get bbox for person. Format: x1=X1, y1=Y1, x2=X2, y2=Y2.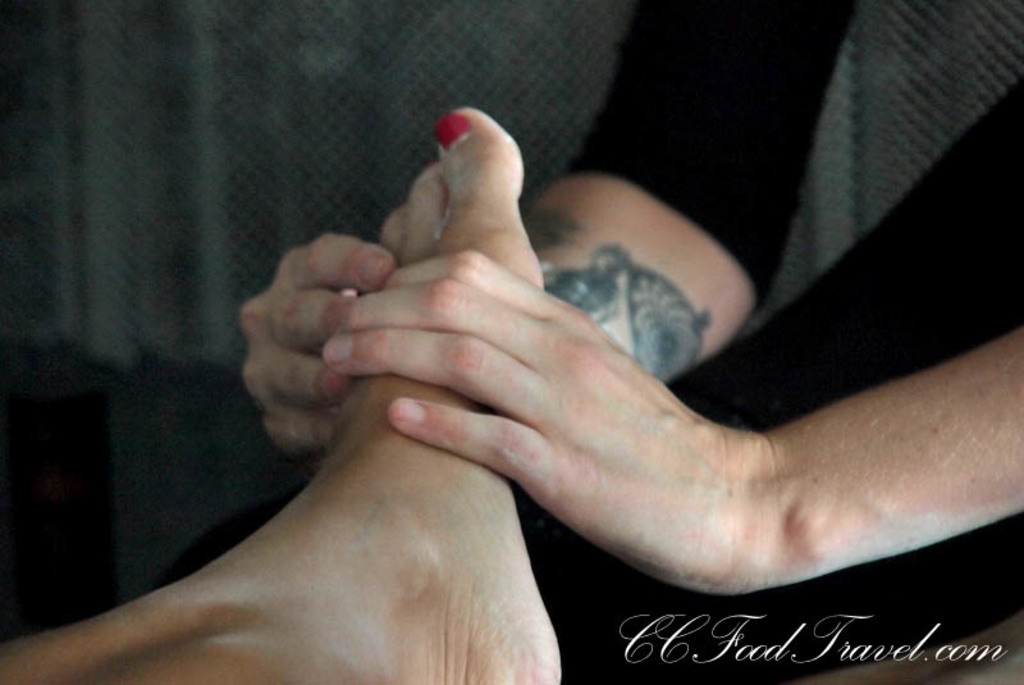
x1=238, y1=0, x2=1023, y2=595.
